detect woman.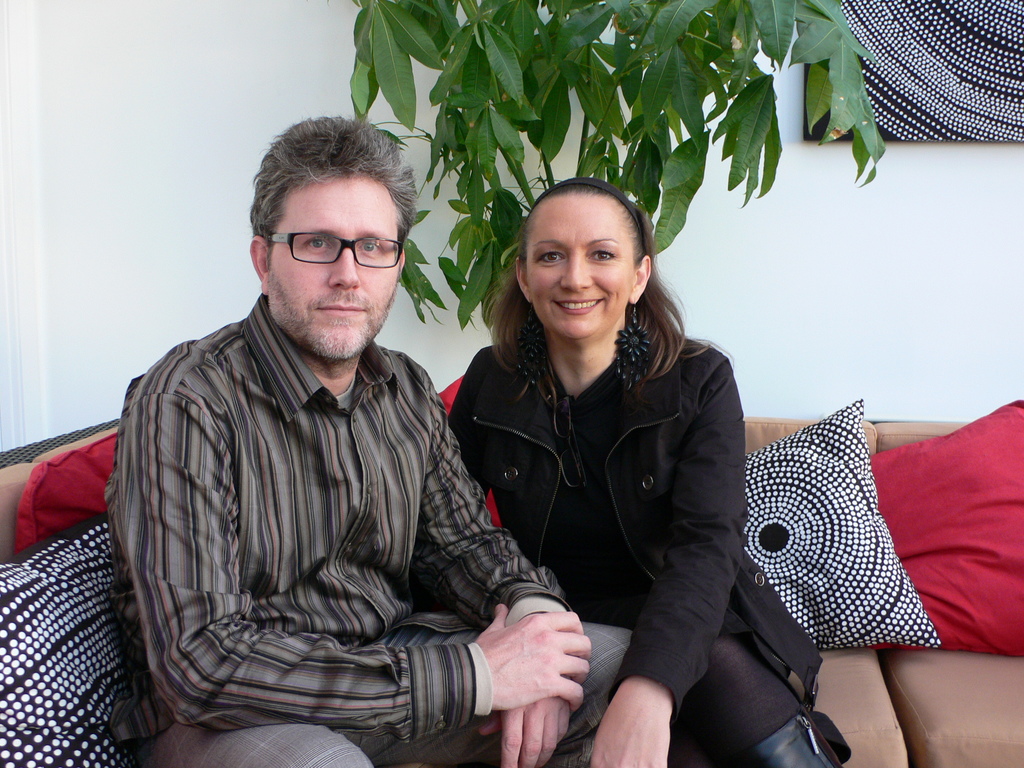
Detected at (449, 179, 767, 752).
